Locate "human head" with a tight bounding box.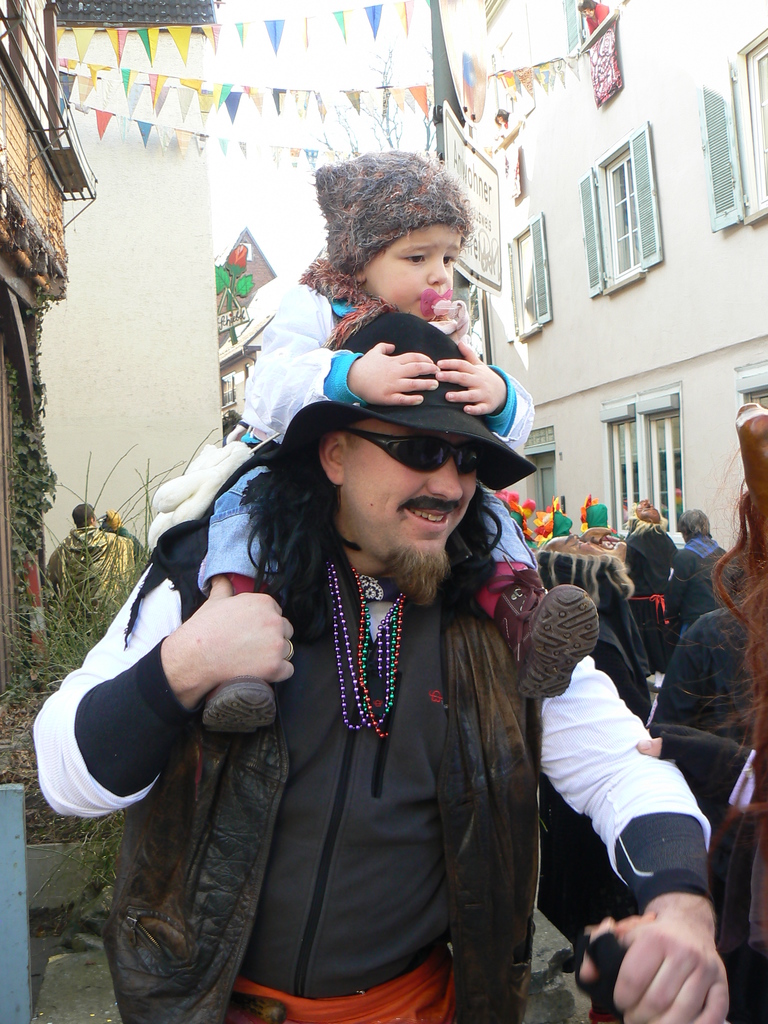
left=311, top=155, right=492, bottom=307.
